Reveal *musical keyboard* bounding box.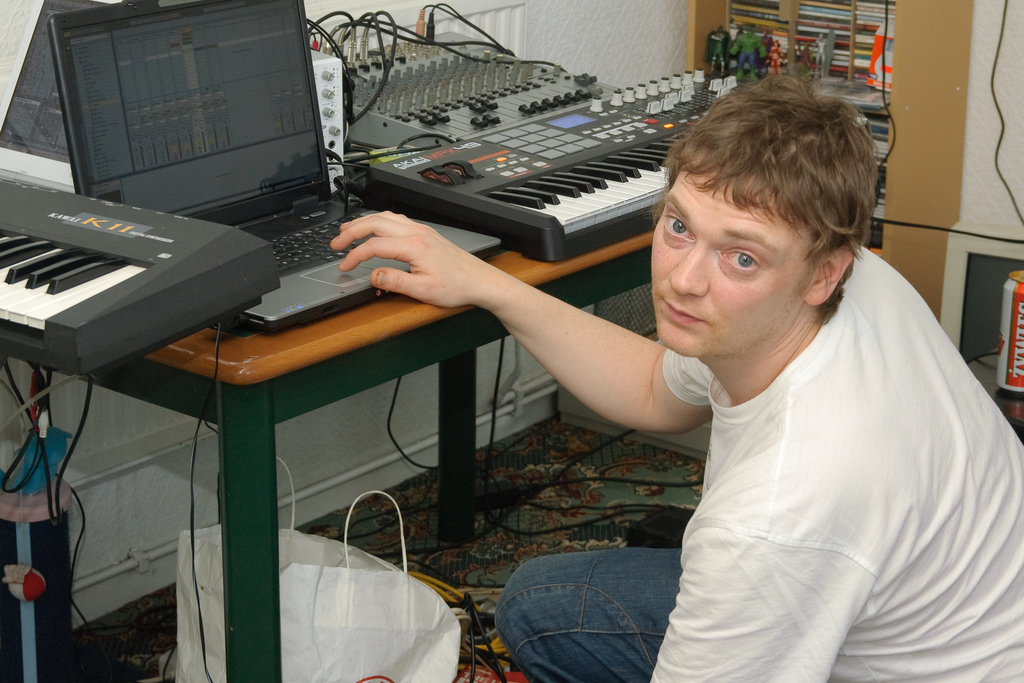
Revealed: {"left": 0, "top": 168, "right": 285, "bottom": 386}.
